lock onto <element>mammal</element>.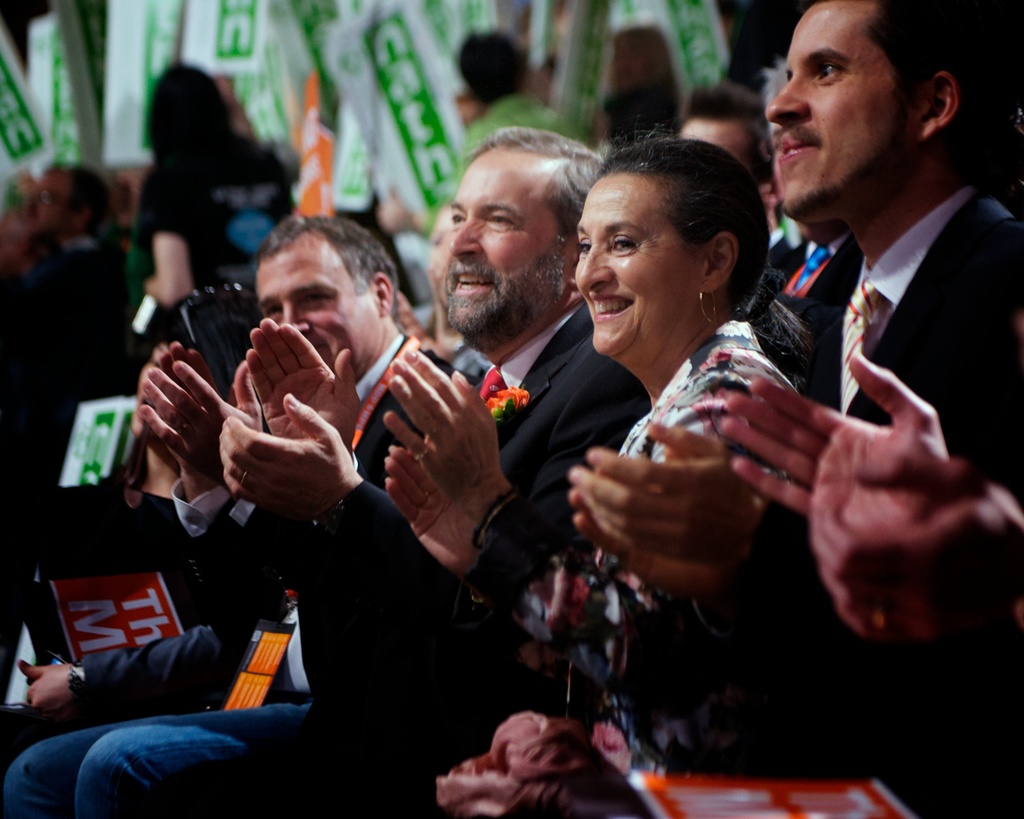
Locked: <bbox>381, 116, 828, 774</bbox>.
